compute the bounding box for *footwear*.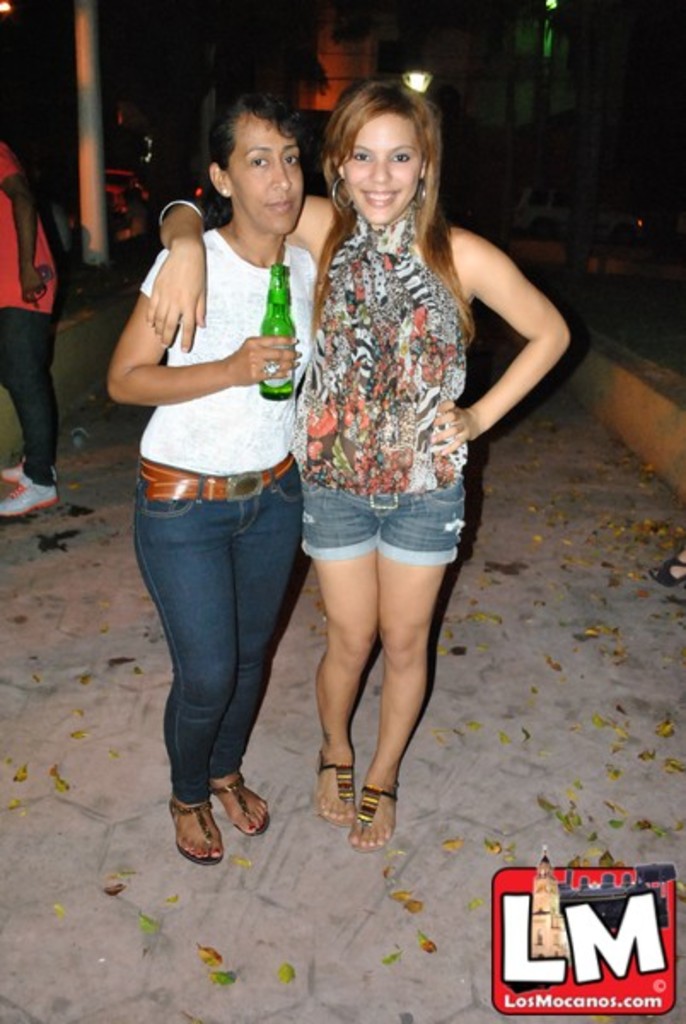
x1=166, y1=795, x2=232, y2=865.
